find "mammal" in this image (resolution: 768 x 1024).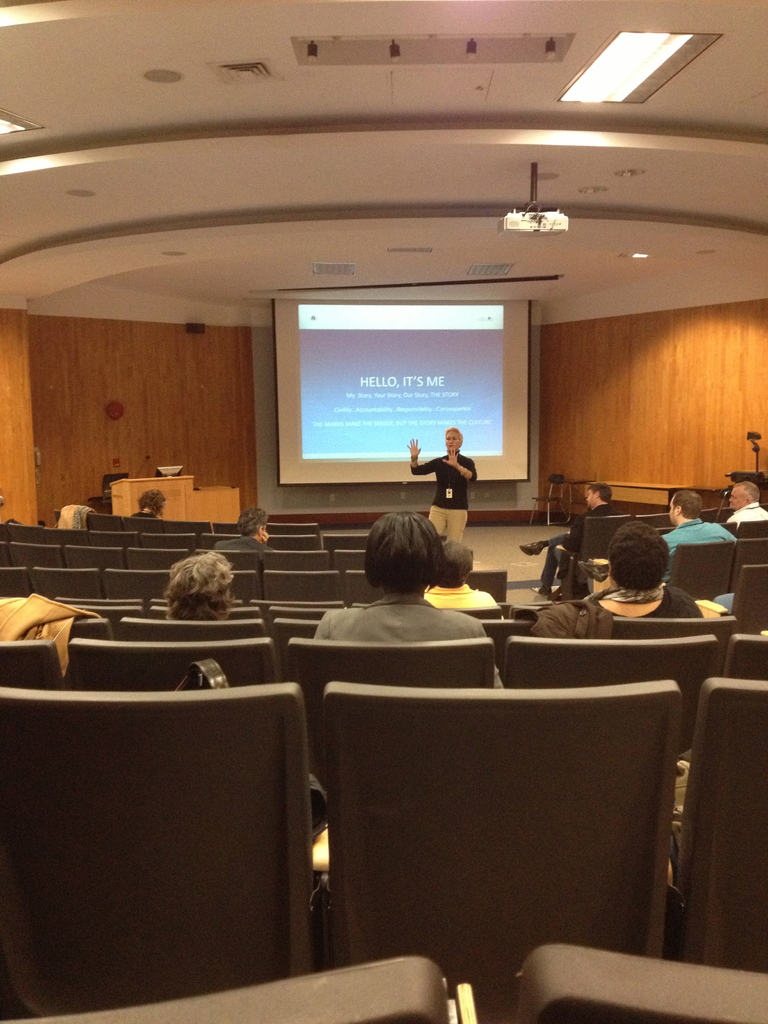
211 506 278 550.
